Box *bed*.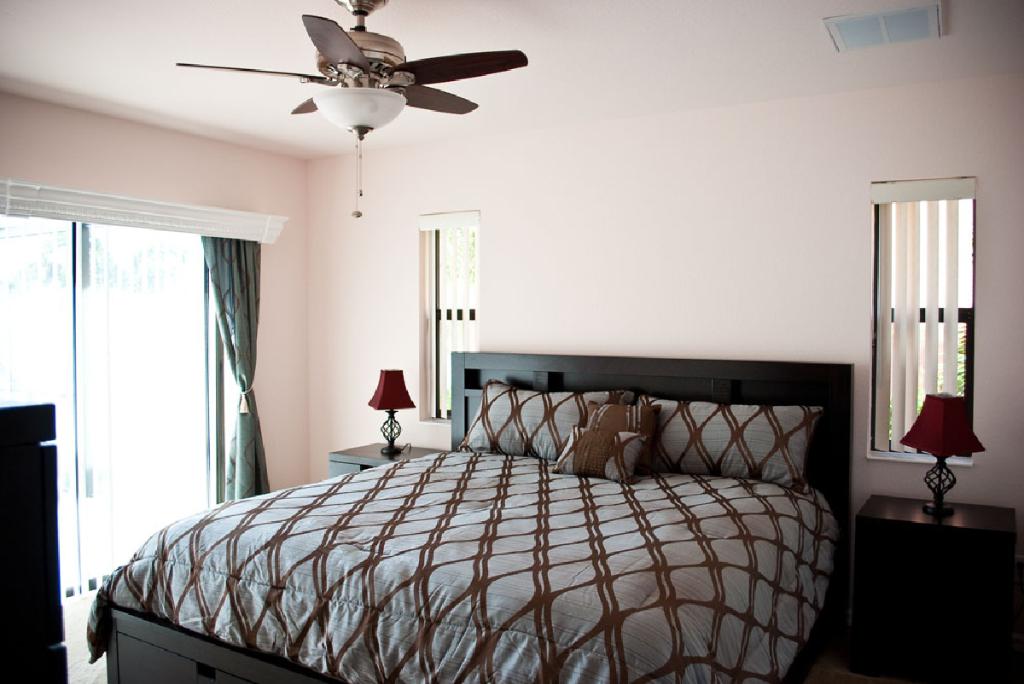
x1=84 y1=346 x2=865 y2=683.
